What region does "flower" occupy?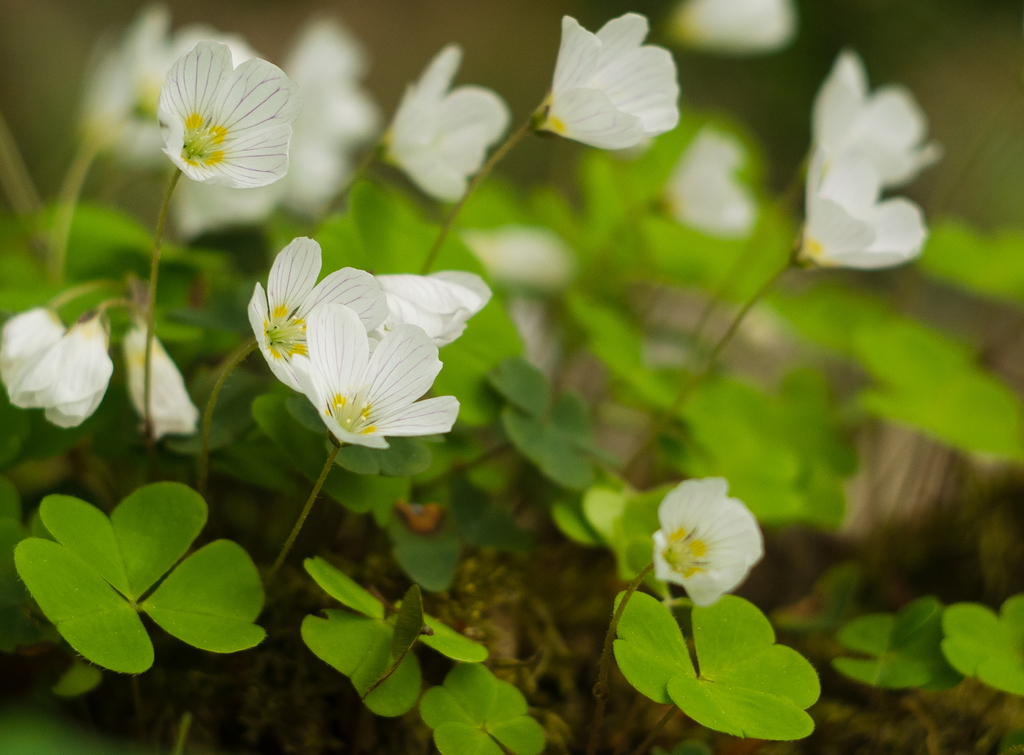
170/32/287/247.
